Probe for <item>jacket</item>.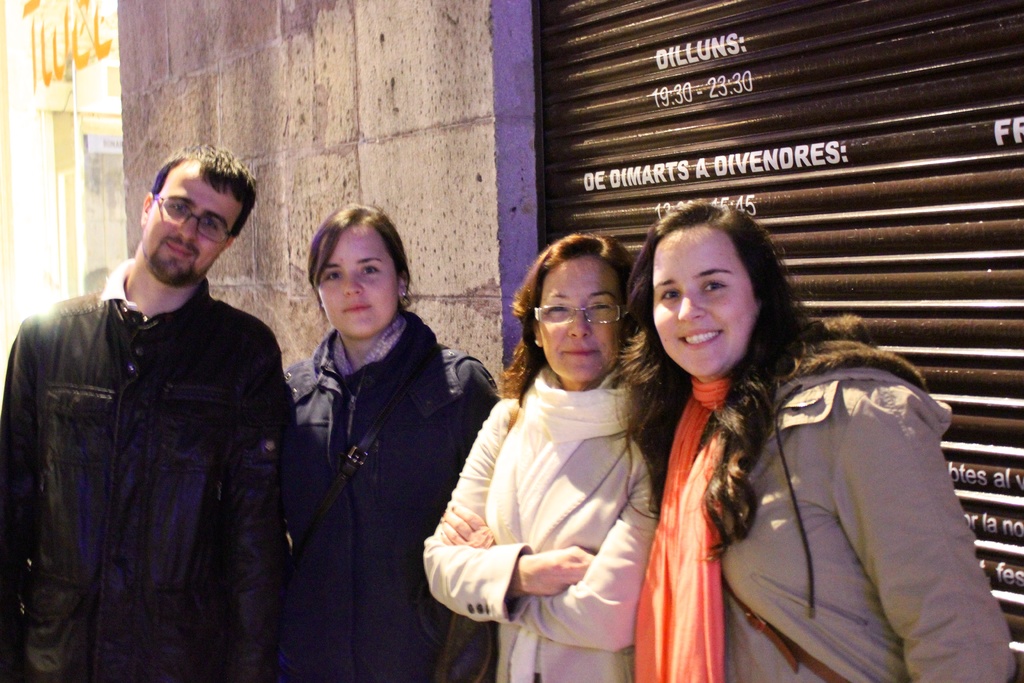
Probe result: 282,307,502,682.
